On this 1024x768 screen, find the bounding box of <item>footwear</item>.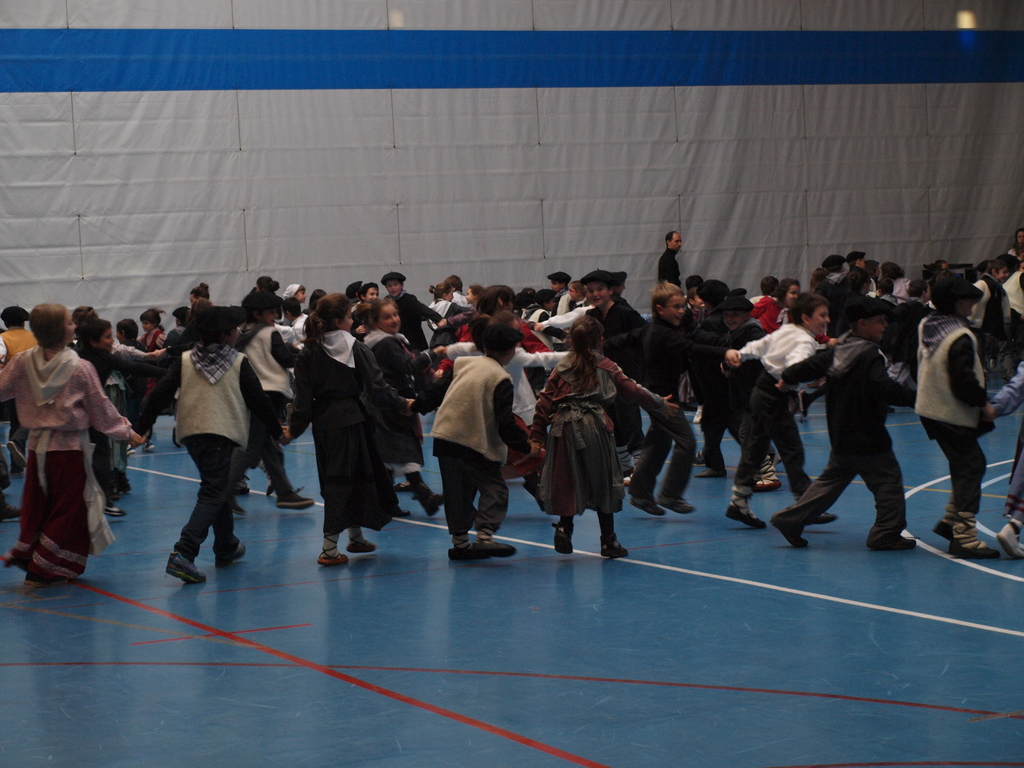
Bounding box: BBox(349, 541, 376, 554).
